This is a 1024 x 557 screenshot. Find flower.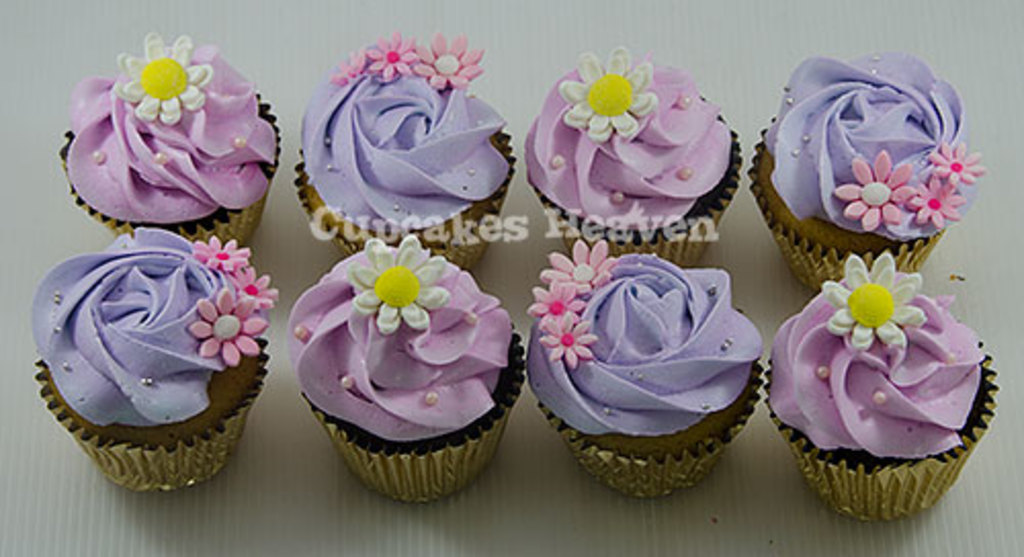
Bounding box: 553/43/657/139.
